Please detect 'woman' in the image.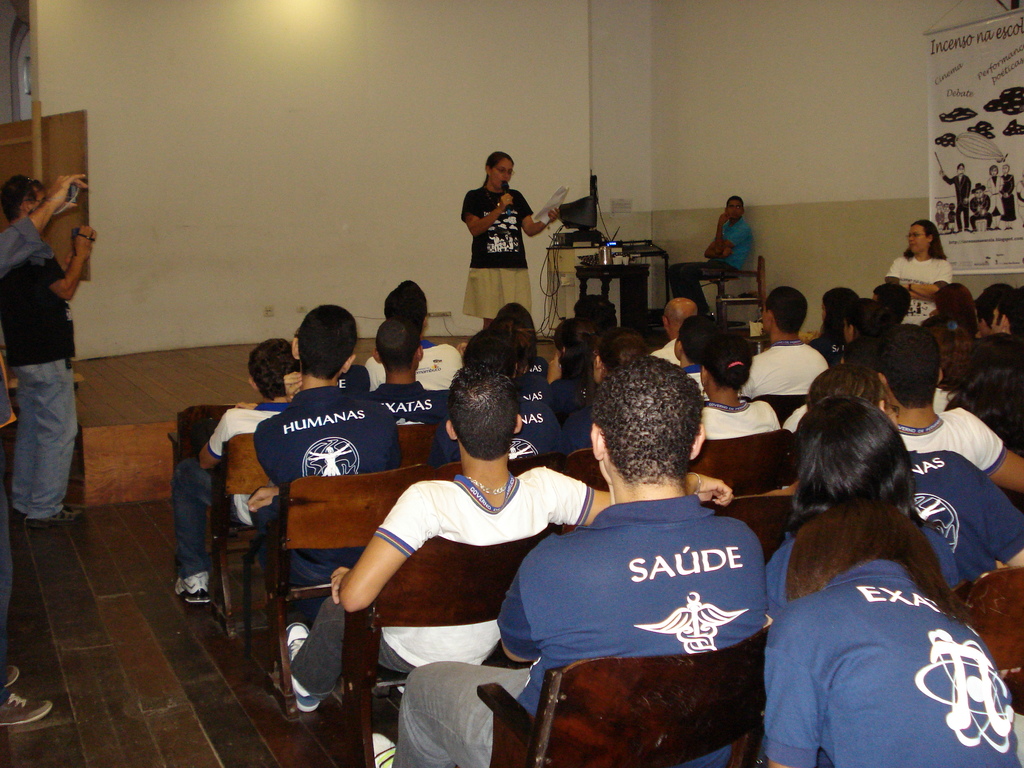
BBox(765, 396, 964, 623).
